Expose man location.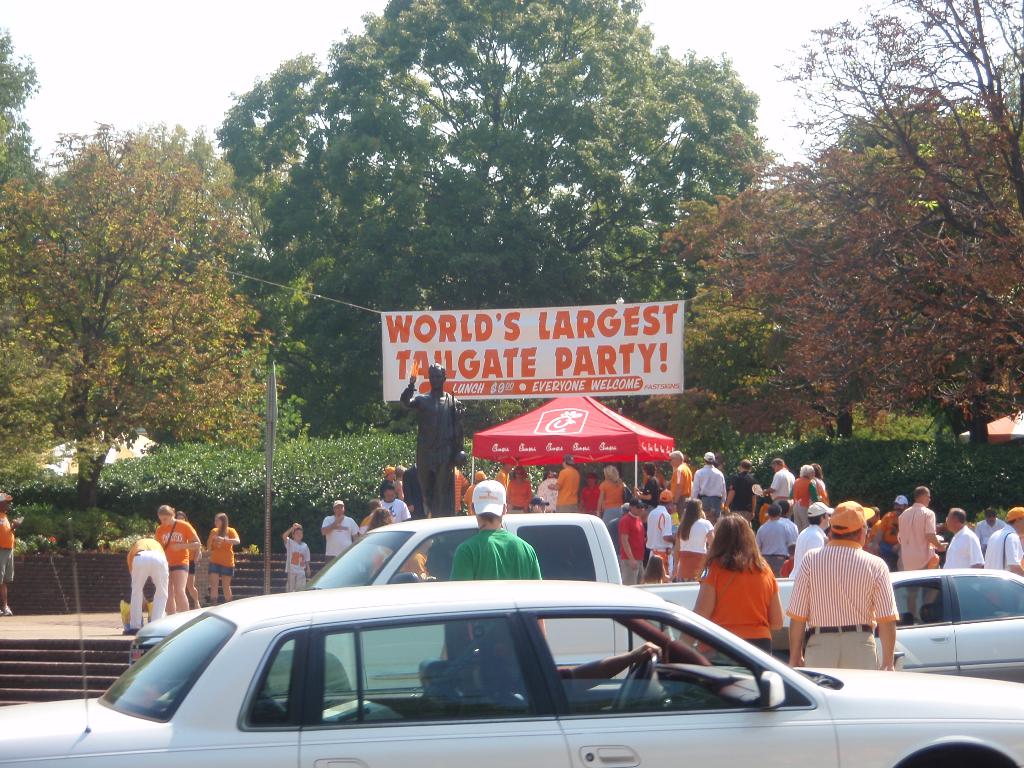
Exposed at box=[724, 456, 755, 525].
